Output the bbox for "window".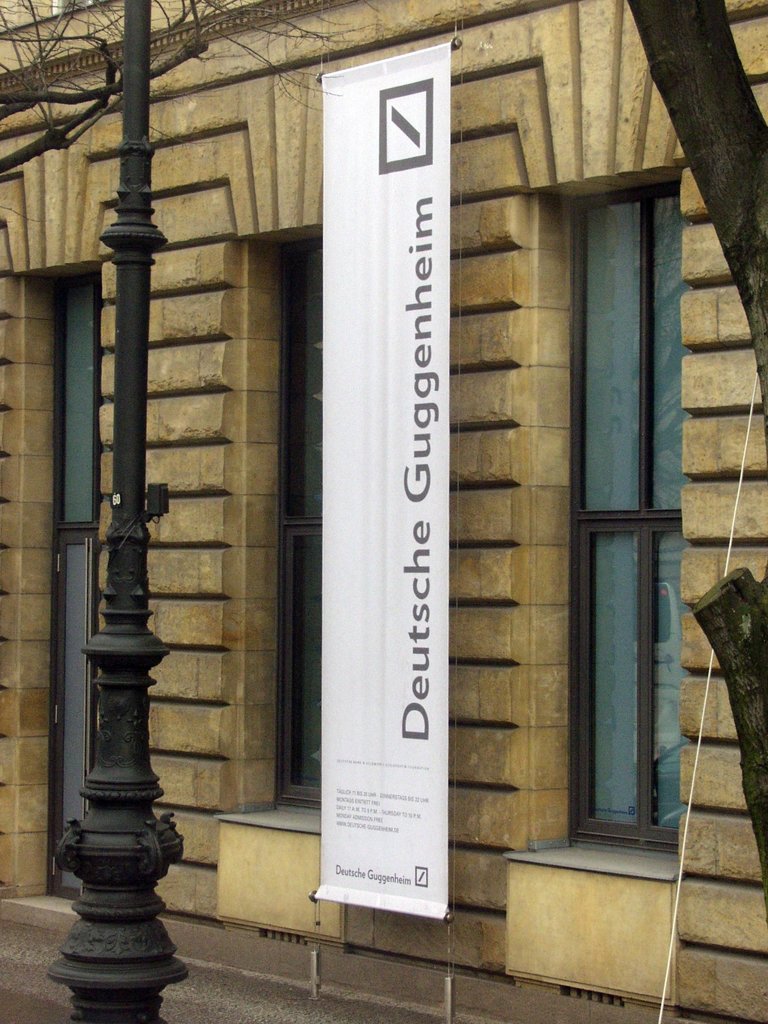
[left=257, top=252, right=323, bottom=788].
